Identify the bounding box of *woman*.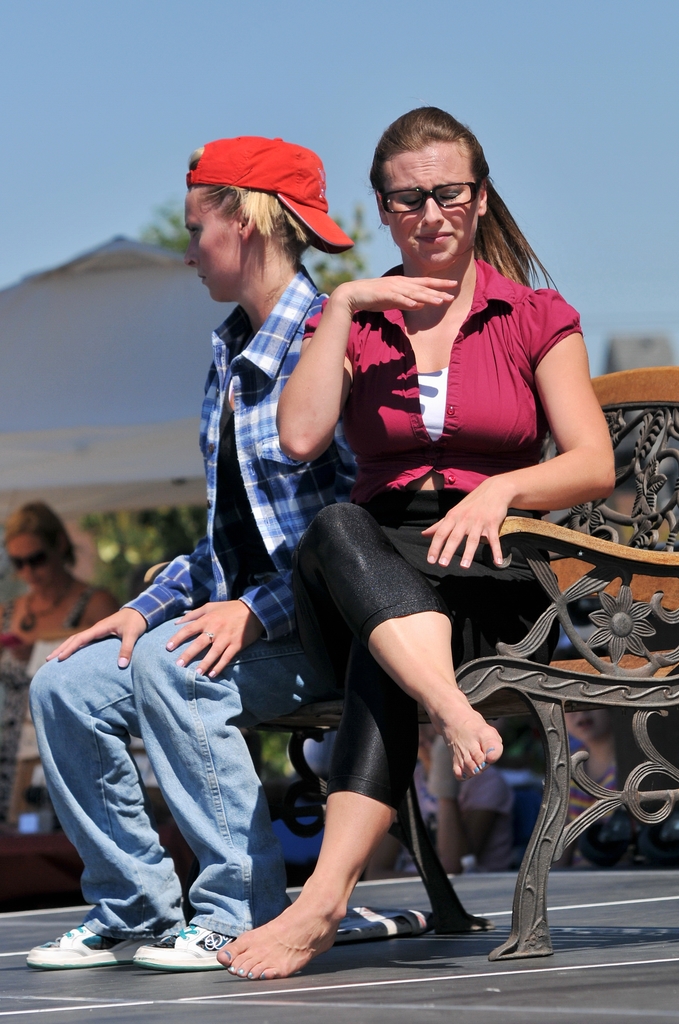
{"x1": 1, "y1": 495, "x2": 111, "y2": 682}.
